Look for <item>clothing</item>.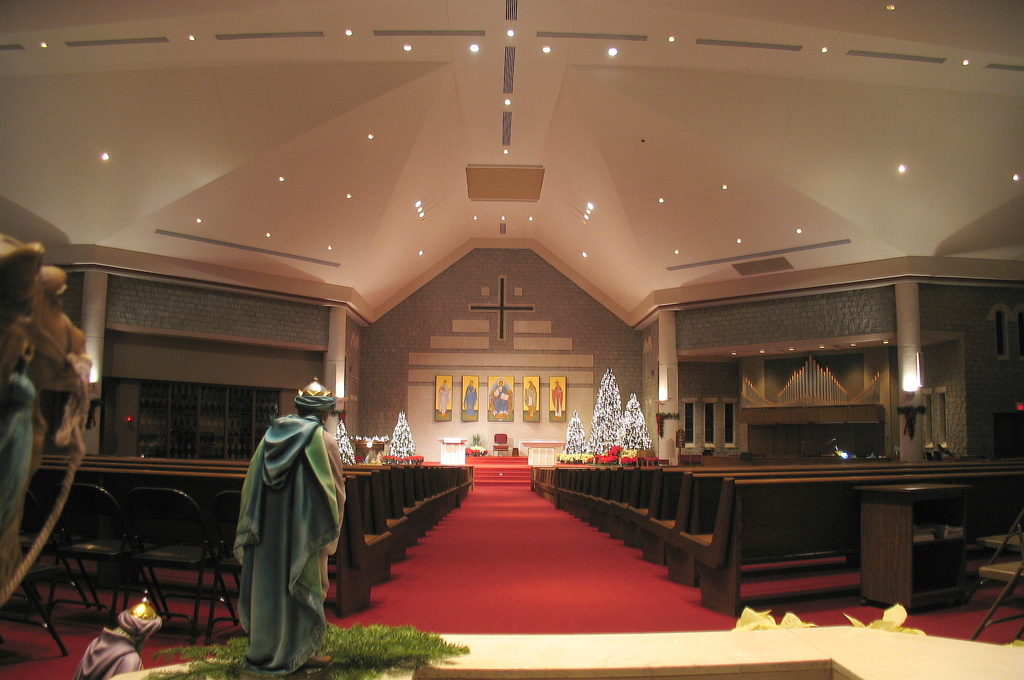
Found: {"left": 74, "top": 627, "right": 143, "bottom": 679}.
